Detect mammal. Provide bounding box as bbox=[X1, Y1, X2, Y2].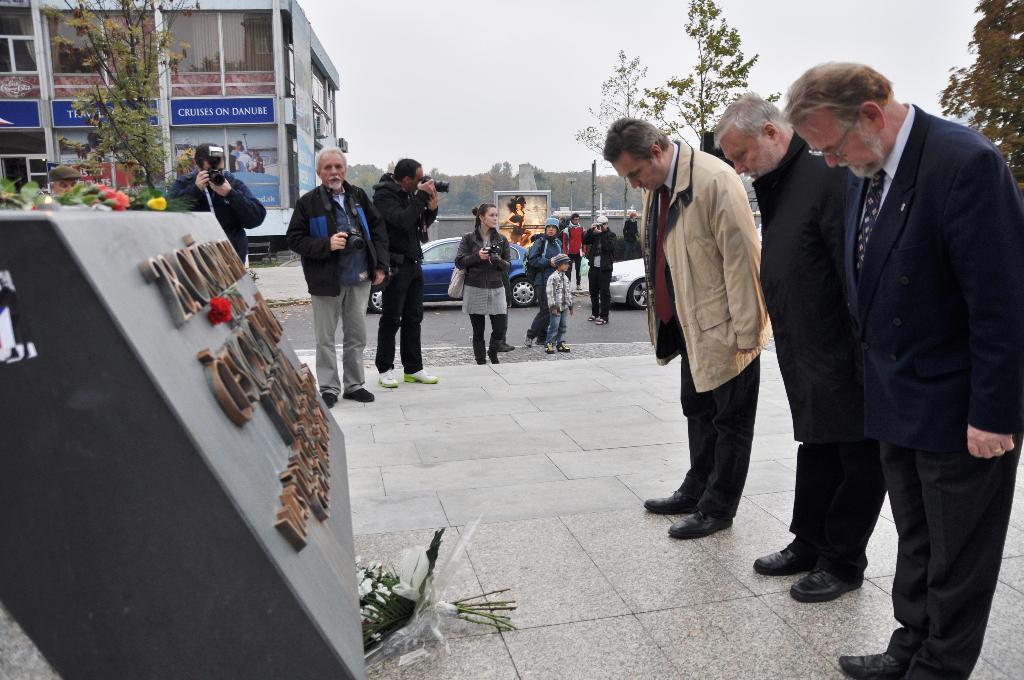
bbox=[547, 252, 576, 350].
